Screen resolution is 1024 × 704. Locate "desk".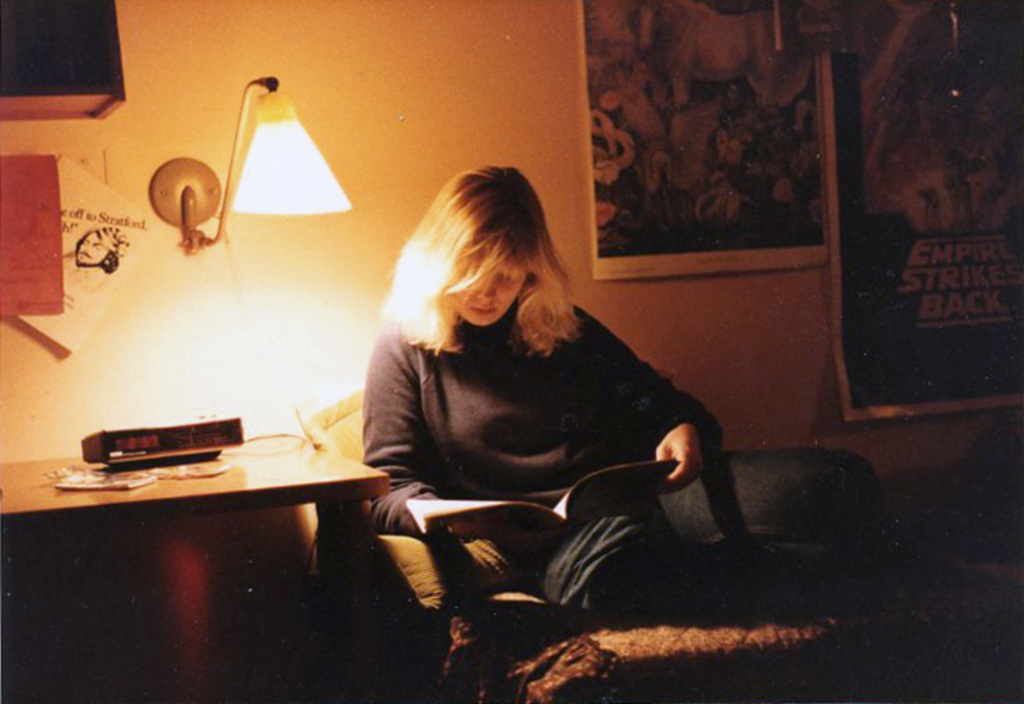
x1=15 y1=410 x2=403 y2=645.
